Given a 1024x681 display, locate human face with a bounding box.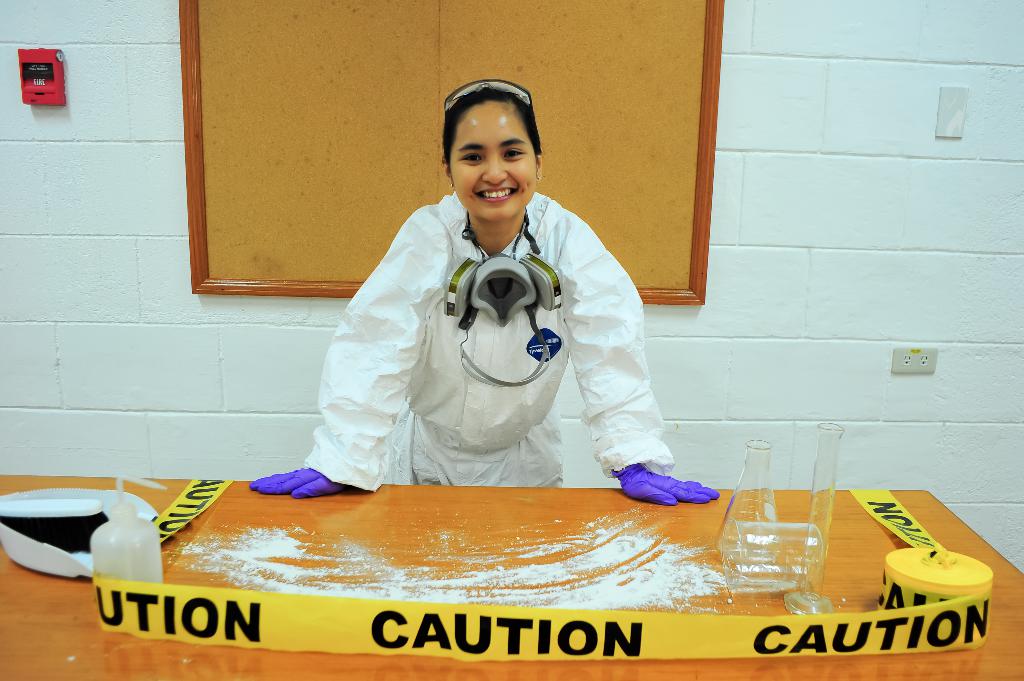
Located: l=449, t=103, r=538, b=218.
